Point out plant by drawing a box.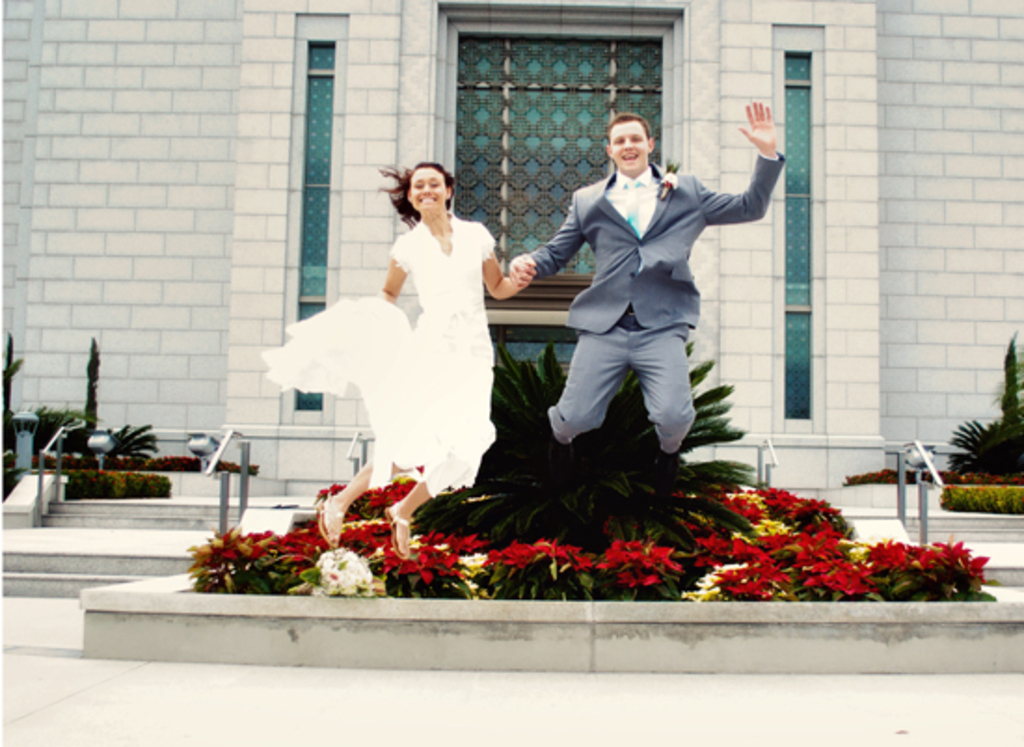
detection(719, 551, 797, 602).
